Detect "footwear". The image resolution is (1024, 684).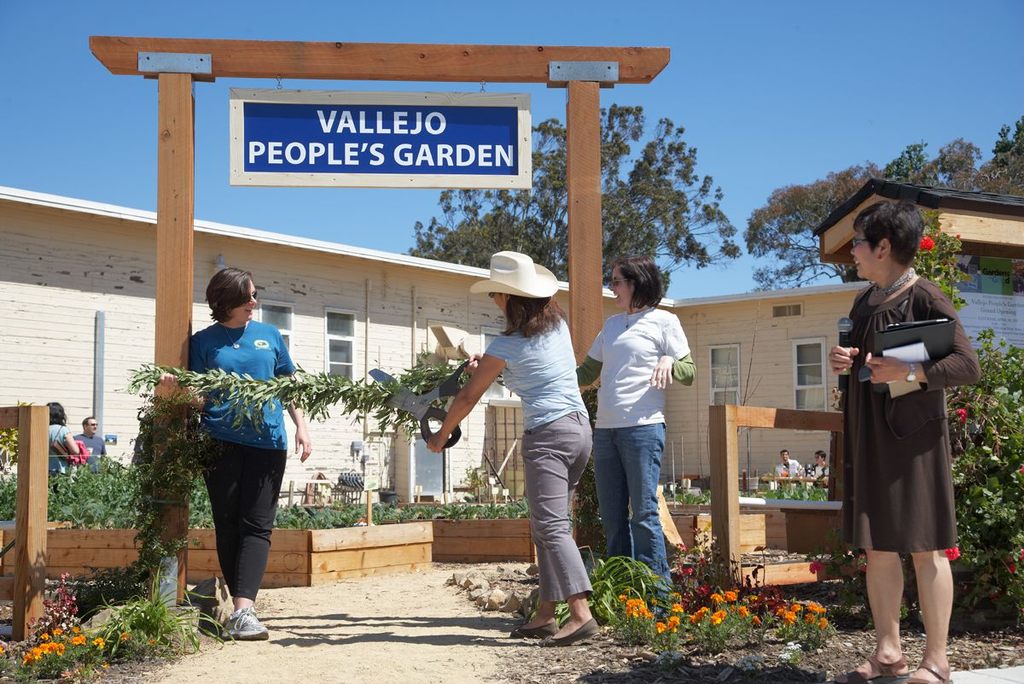
{"left": 225, "top": 605, "right": 272, "bottom": 642}.
